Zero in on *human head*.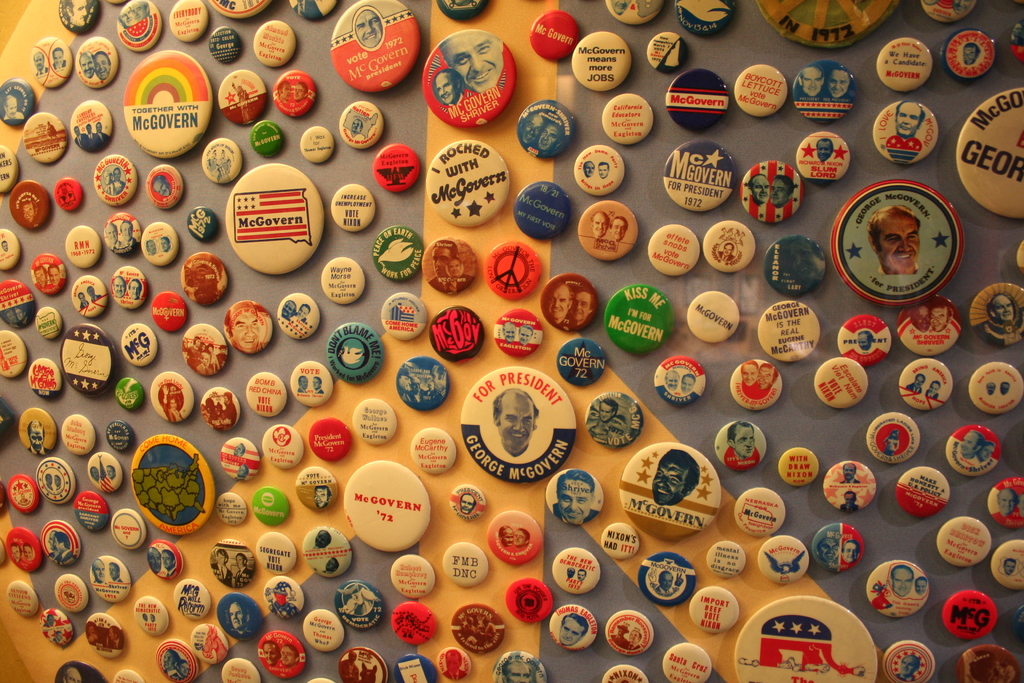
Zeroed in: 444, 648, 466, 677.
